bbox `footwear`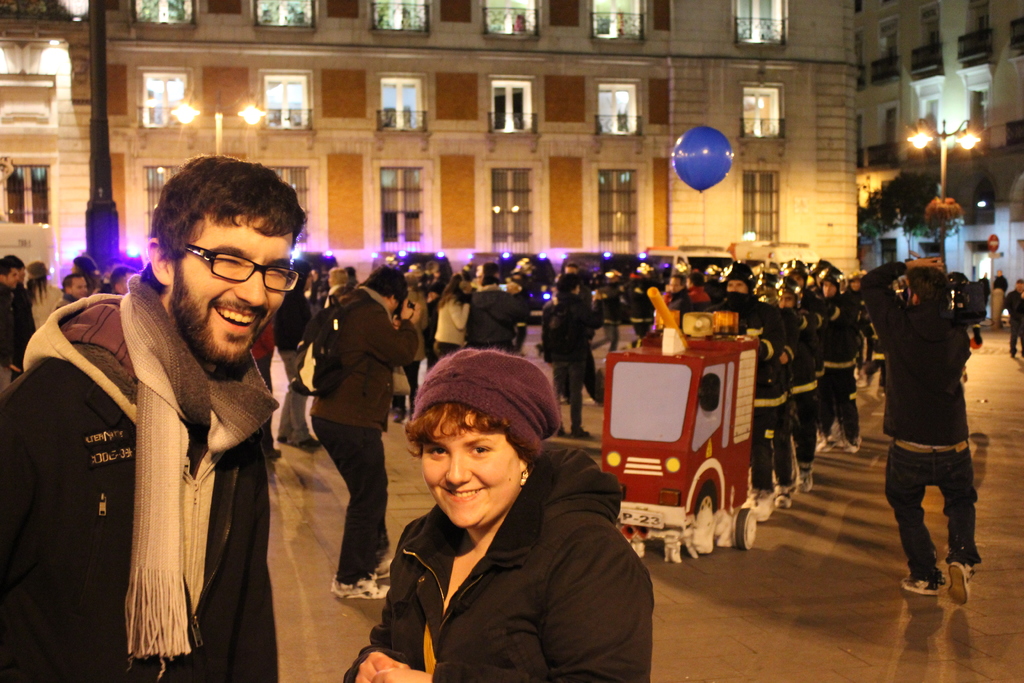
rect(556, 420, 575, 445)
